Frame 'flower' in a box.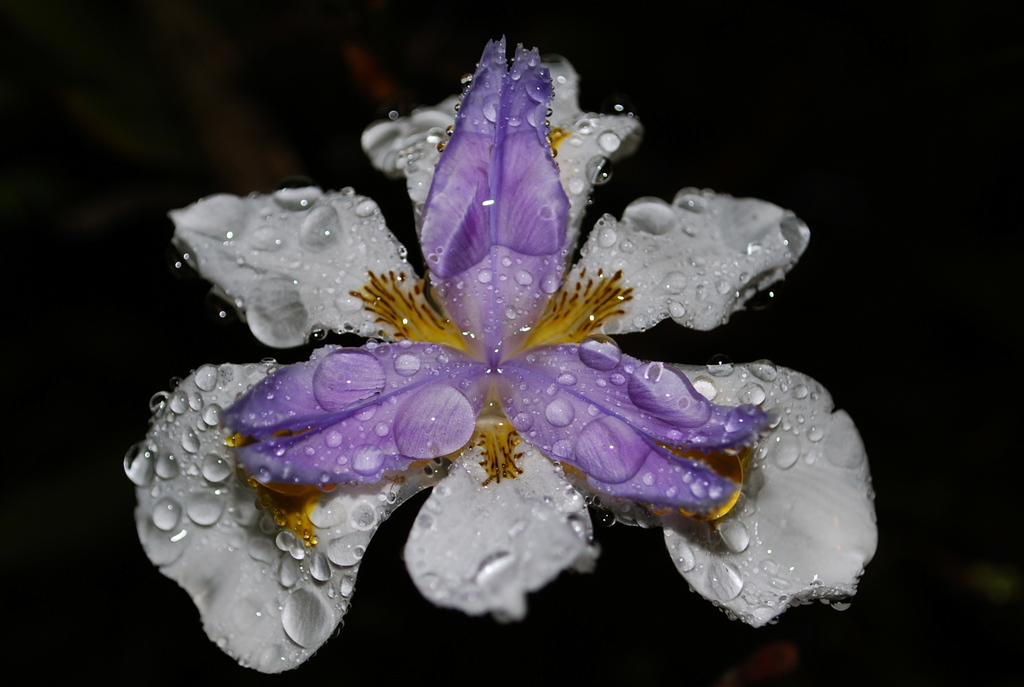
{"left": 122, "top": 46, "right": 877, "bottom": 659}.
